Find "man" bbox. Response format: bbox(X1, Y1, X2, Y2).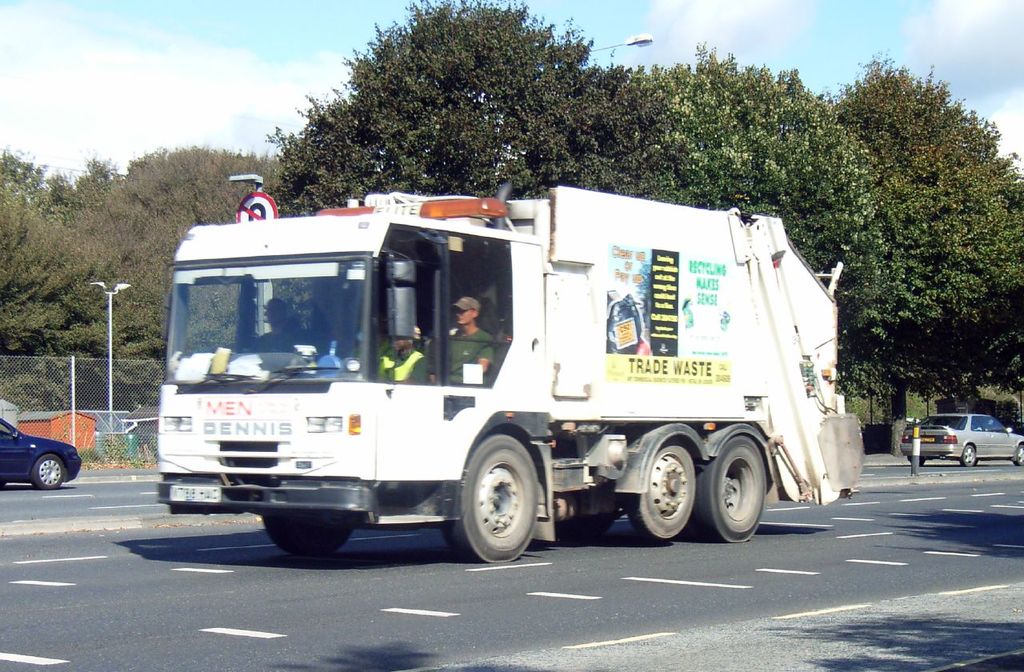
bbox(443, 298, 496, 393).
